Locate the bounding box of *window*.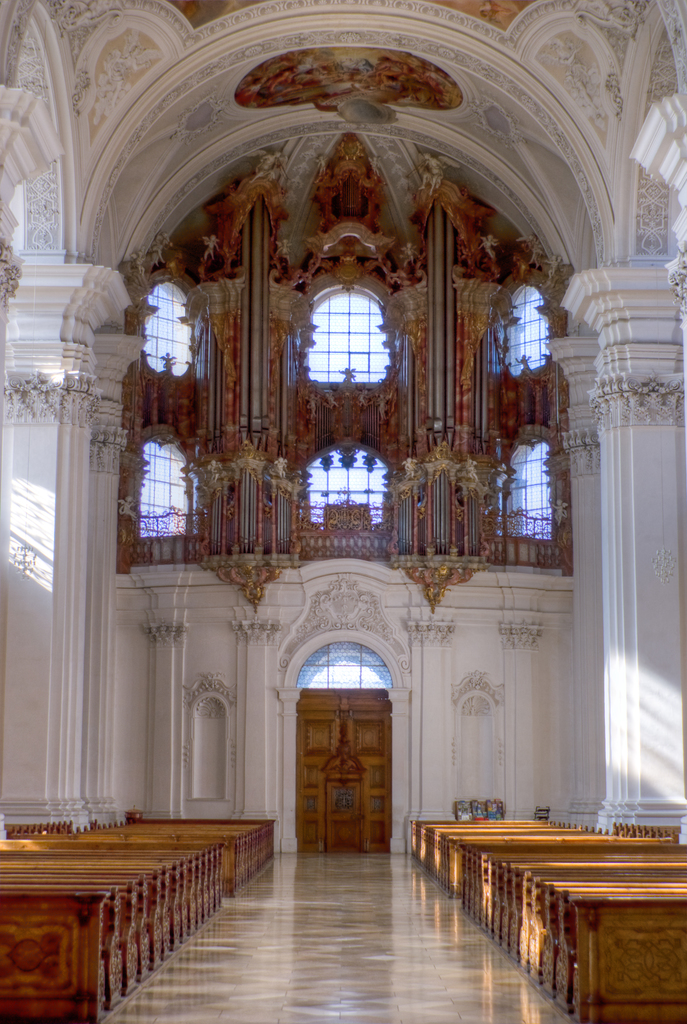
Bounding box: l=307, t=436, r=392, b=538.
